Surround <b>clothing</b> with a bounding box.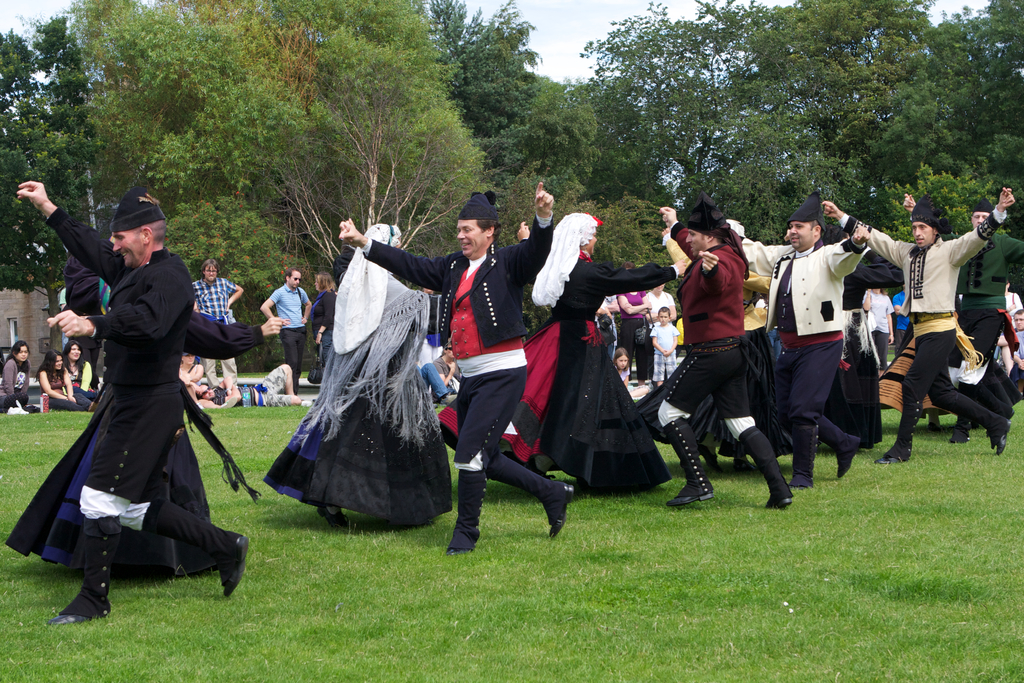
737/238/868/488.
